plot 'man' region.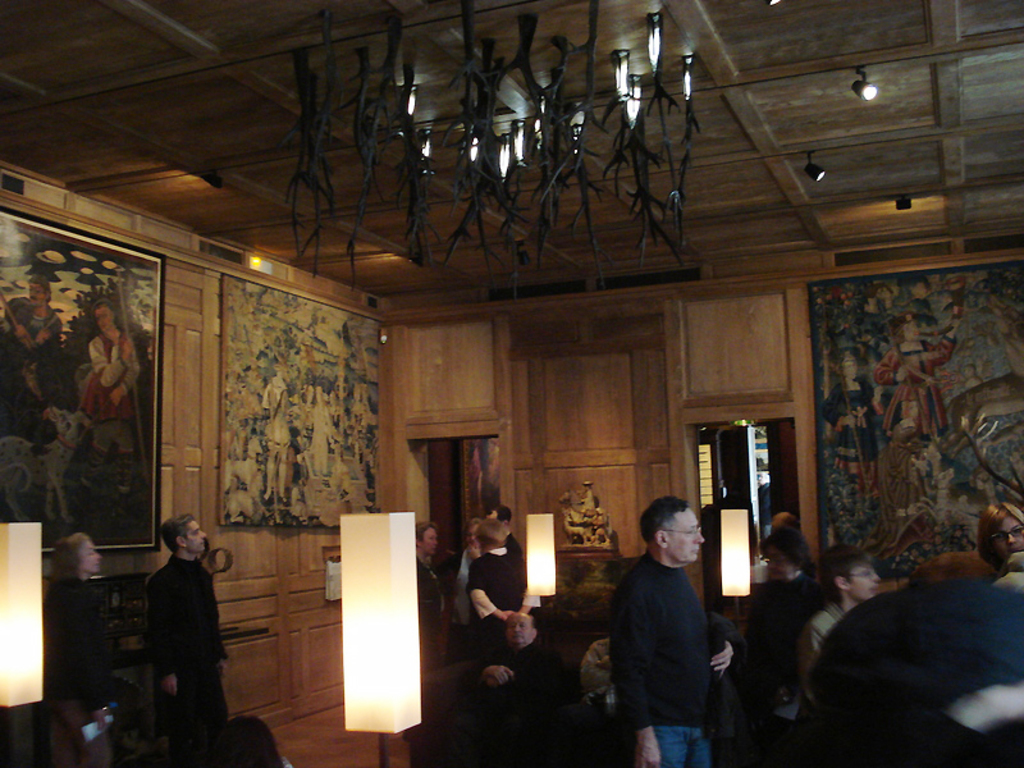
Plotted at 145/509/236/744.
